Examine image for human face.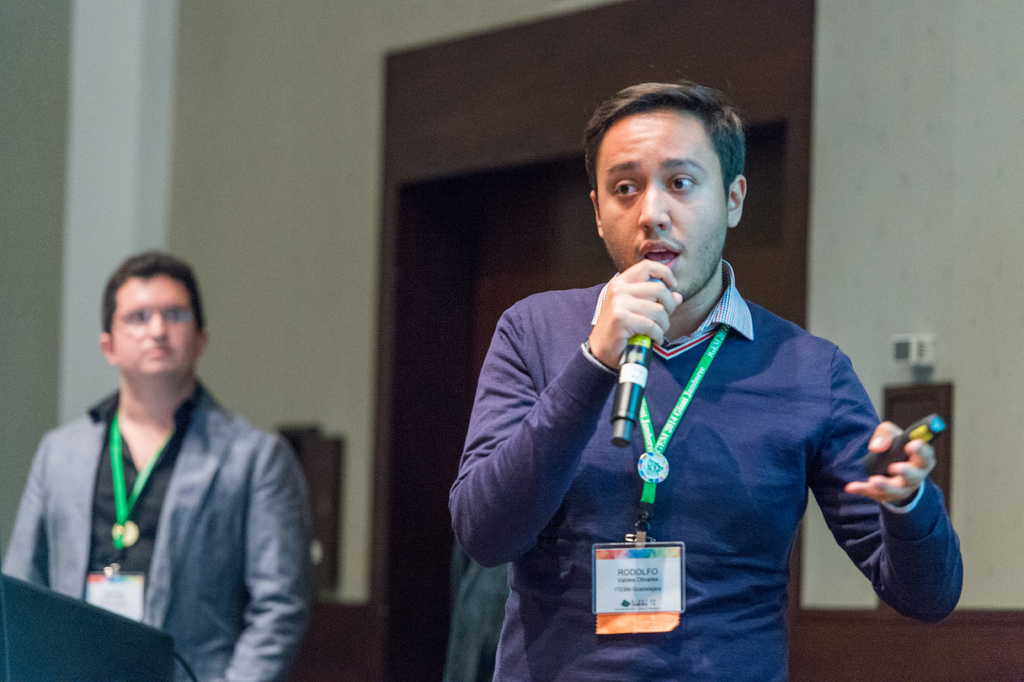
Examination result: pyautogui.locateOnScreen(110, 279, 198, 378).
